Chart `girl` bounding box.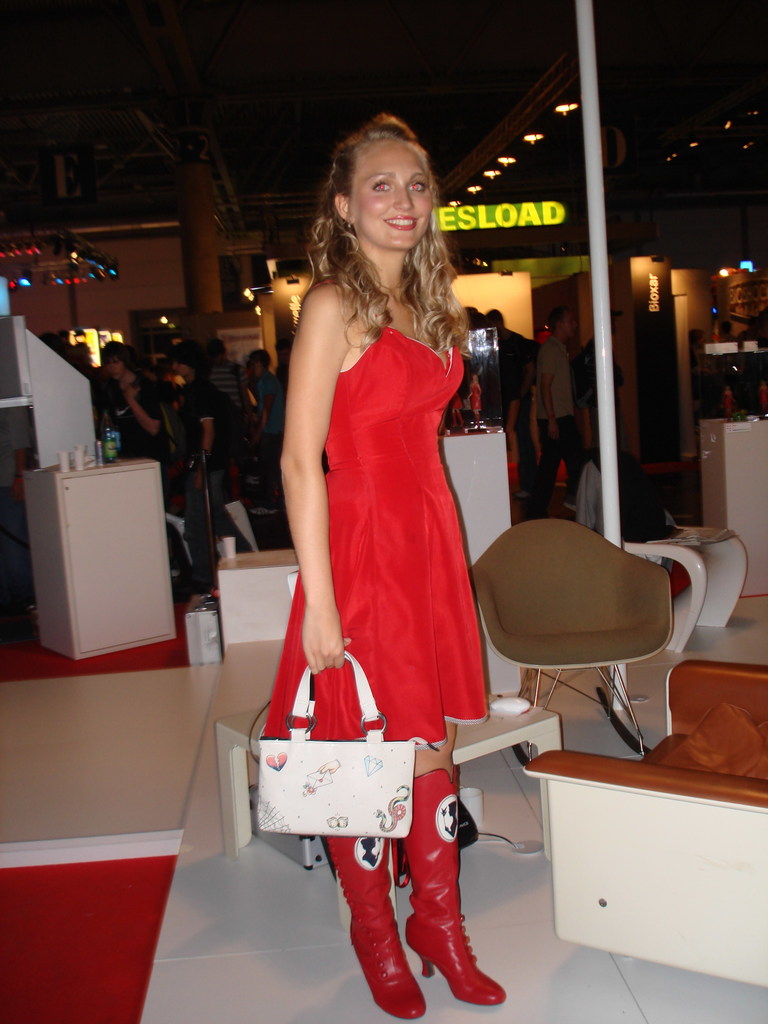
Charted: select_region(260, 110, 513, 1022).
